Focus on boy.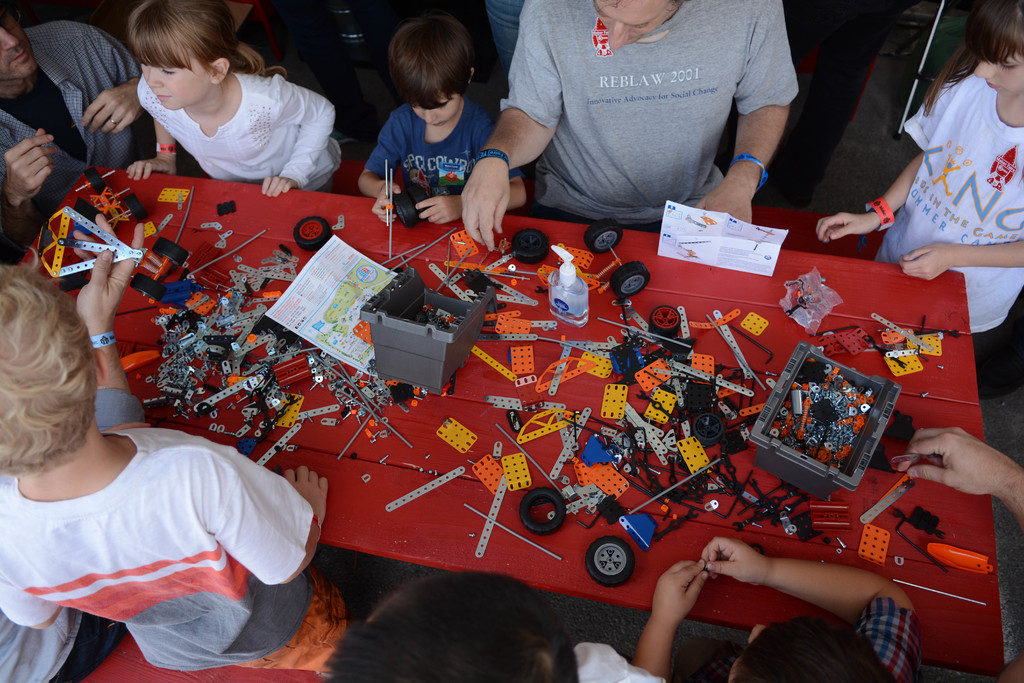
Focused at box=[350, 24, 532, 233].
